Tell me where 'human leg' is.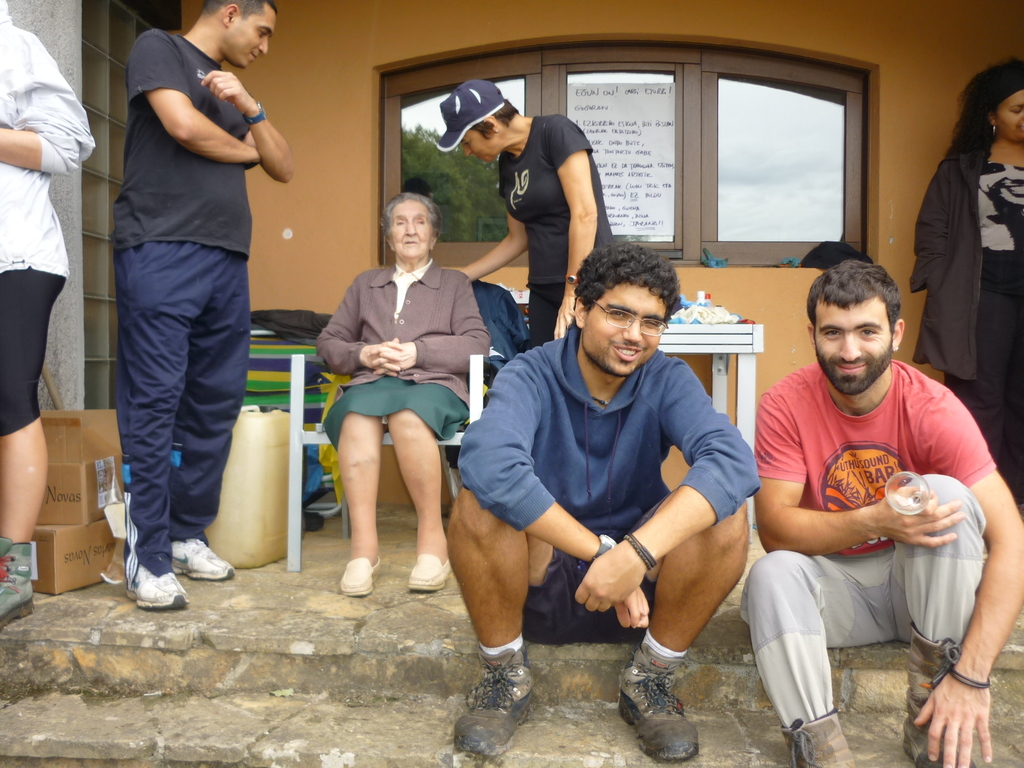
'human leg' is at bbox=(328, 373, 381, 593).
